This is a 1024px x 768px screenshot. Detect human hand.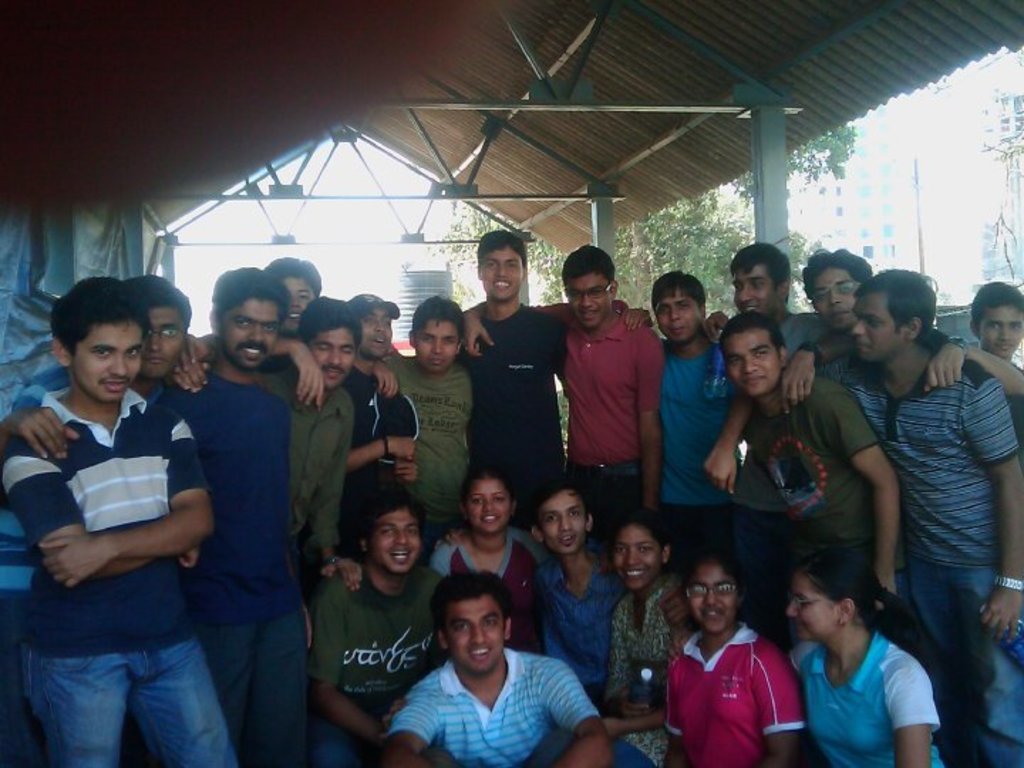
box=[174, 331, 208, 374].
